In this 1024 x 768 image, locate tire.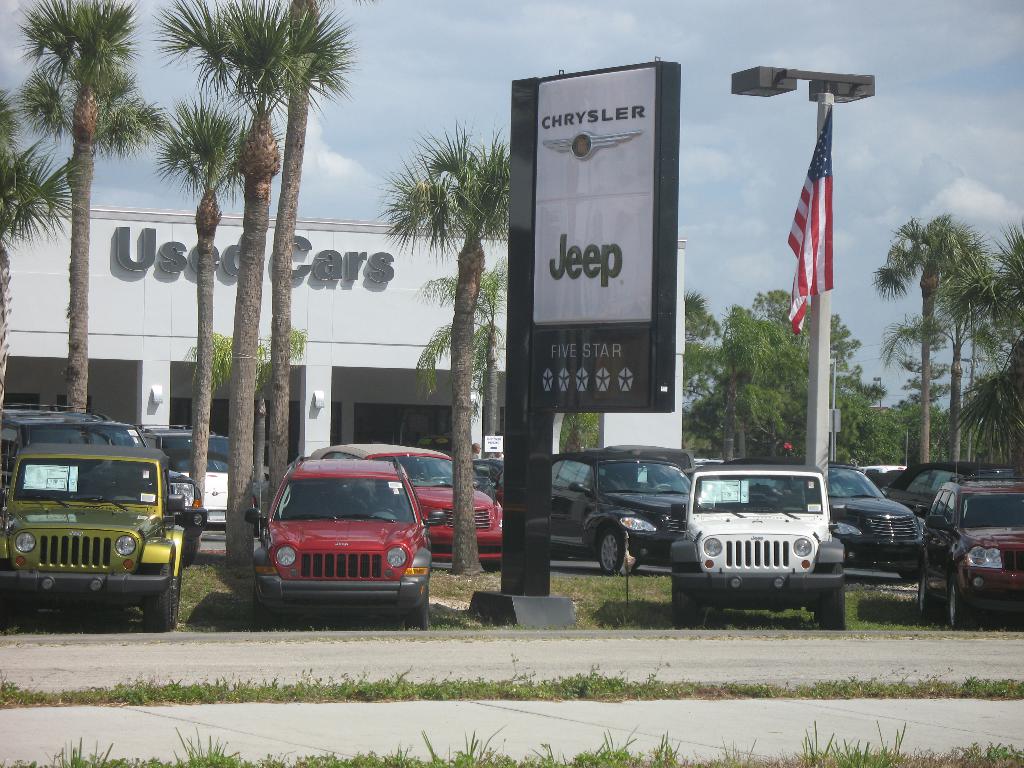
Bounding box: [left=949, top=577, right=975, bottom=628].
